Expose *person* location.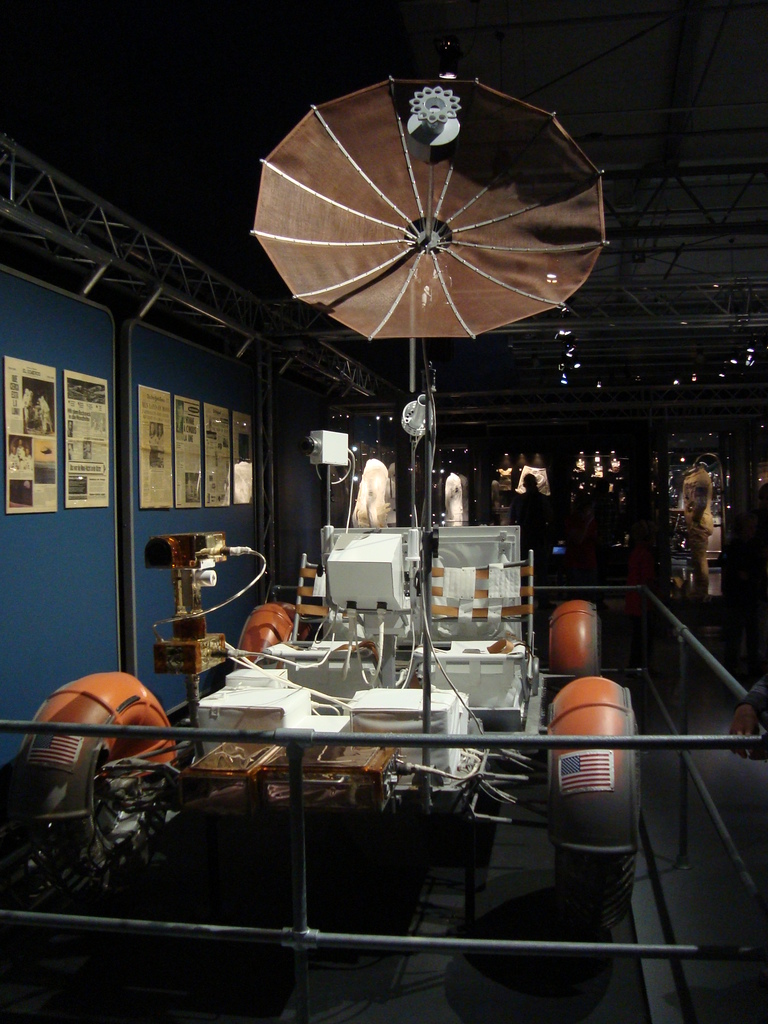
Exposed at box=[153, 424, 164, 469].
